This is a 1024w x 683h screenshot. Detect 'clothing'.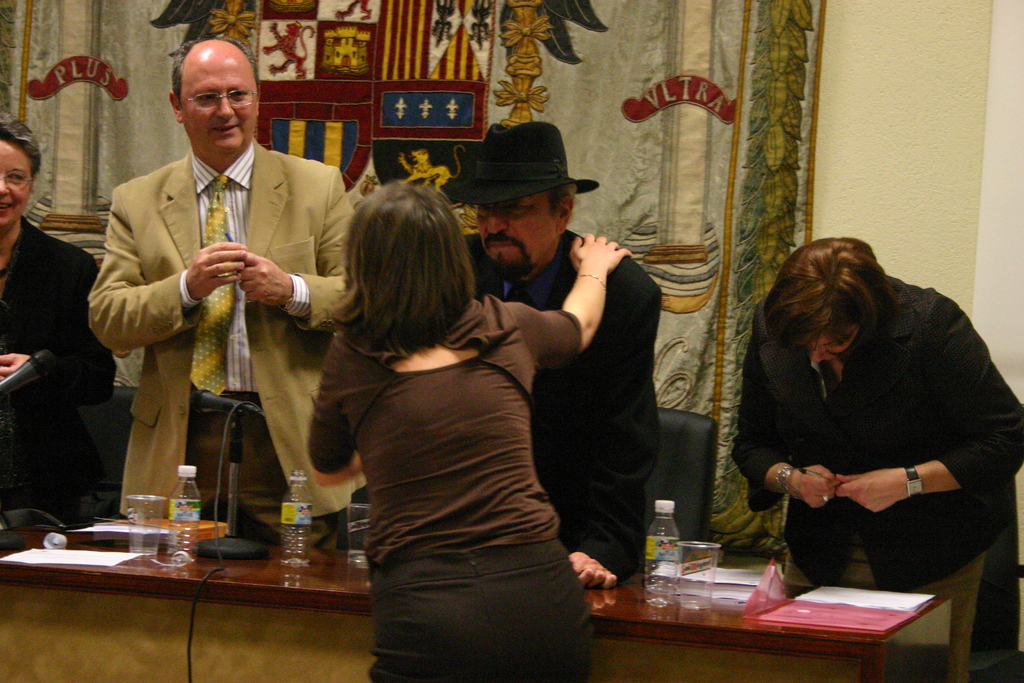
[2,211,118,536].
